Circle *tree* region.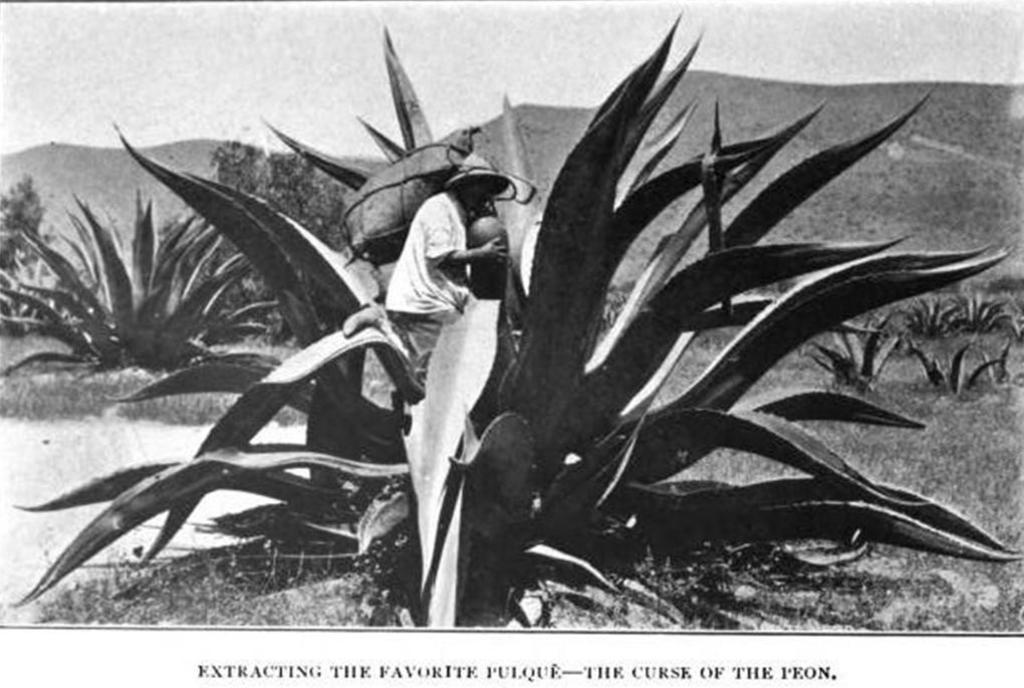
Region: l=202, t=120, r=370, b=328.
